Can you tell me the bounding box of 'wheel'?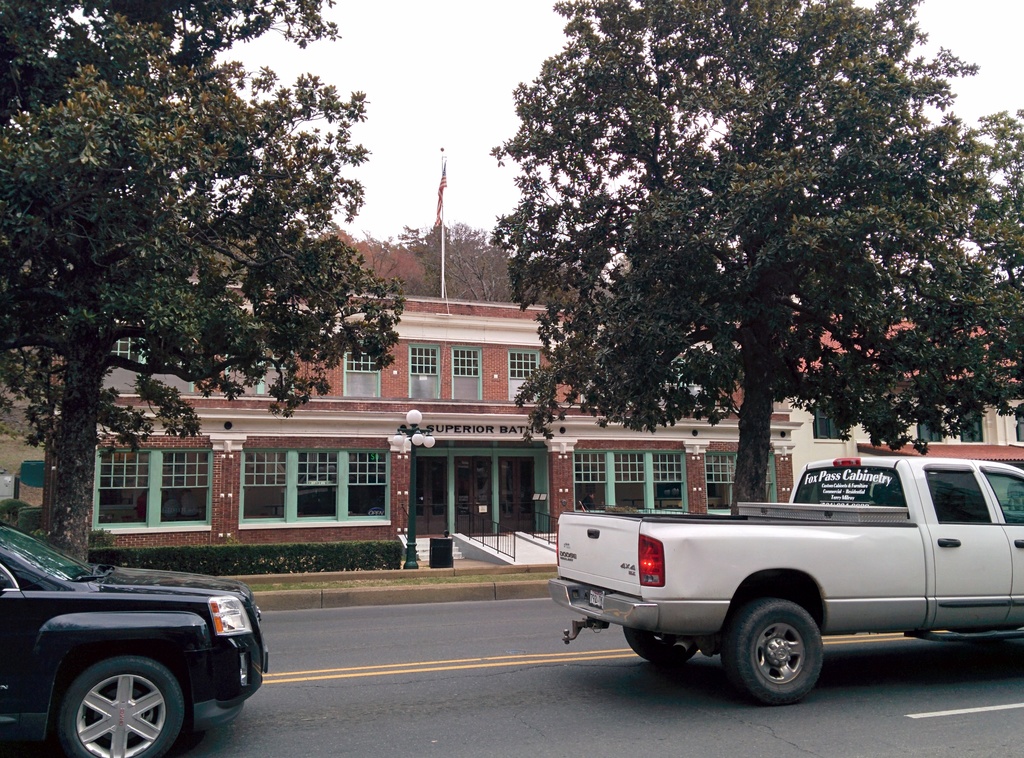
x1=626, y1=627, x2=697, y2=664.
